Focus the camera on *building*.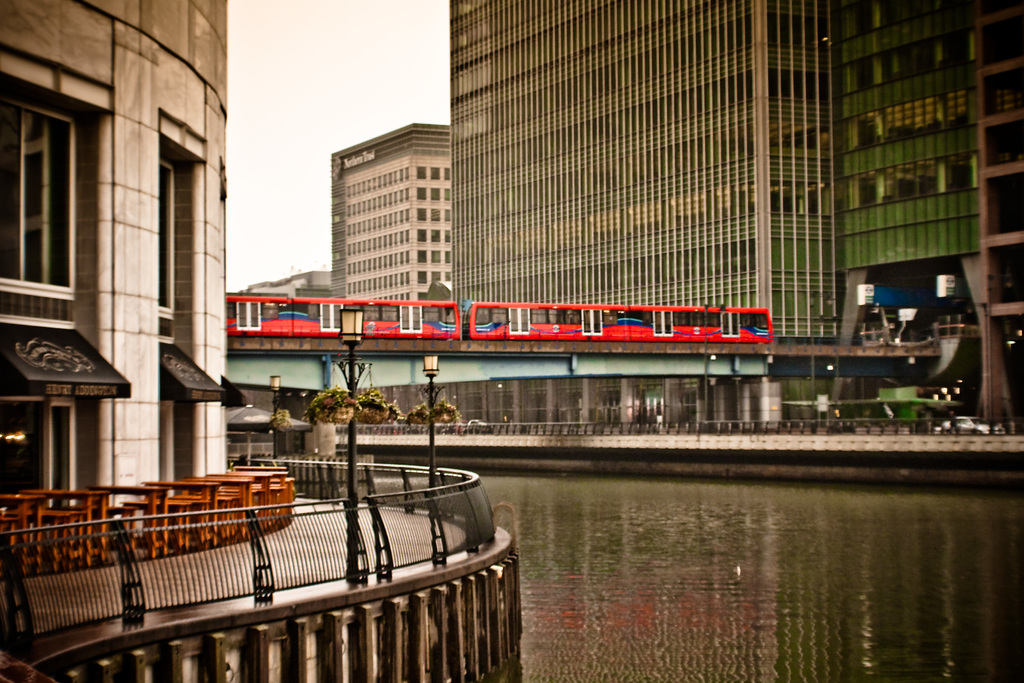
Focus region: detection(328, 126, 451, 299).
